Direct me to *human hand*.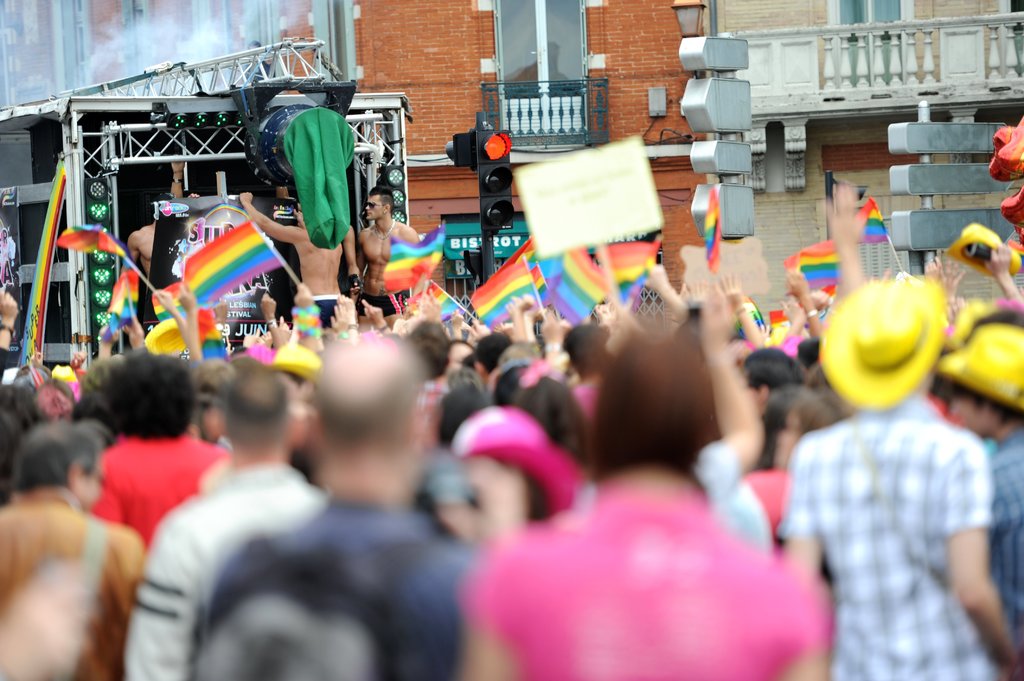
Direction: l=337, t=293, r=356, b=323.
